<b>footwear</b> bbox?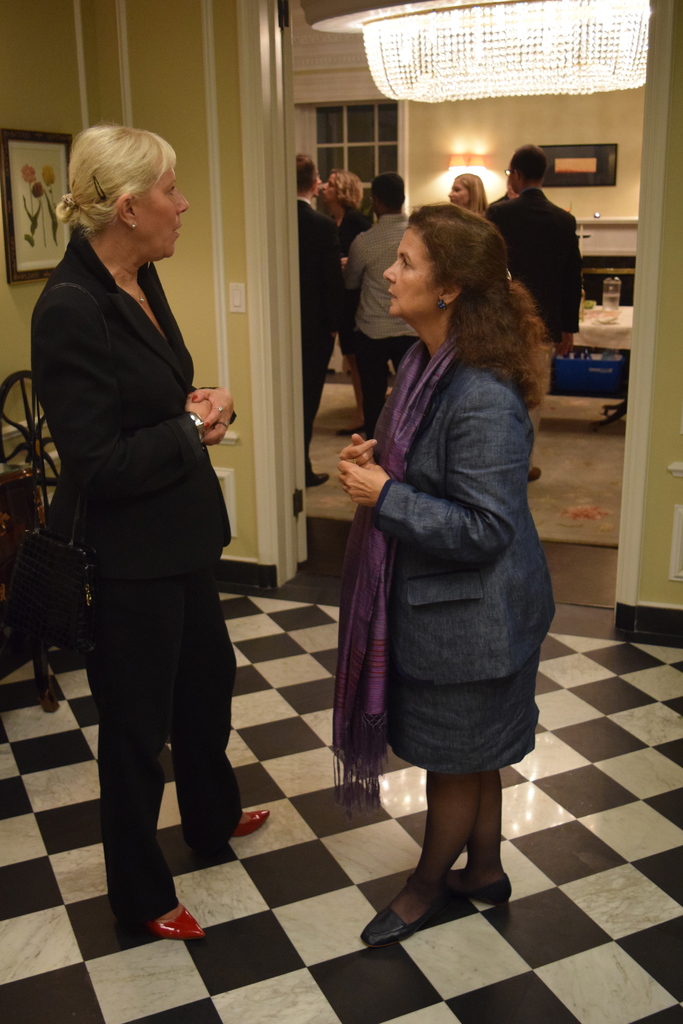
bbox=(143, 907, 208, 943)
